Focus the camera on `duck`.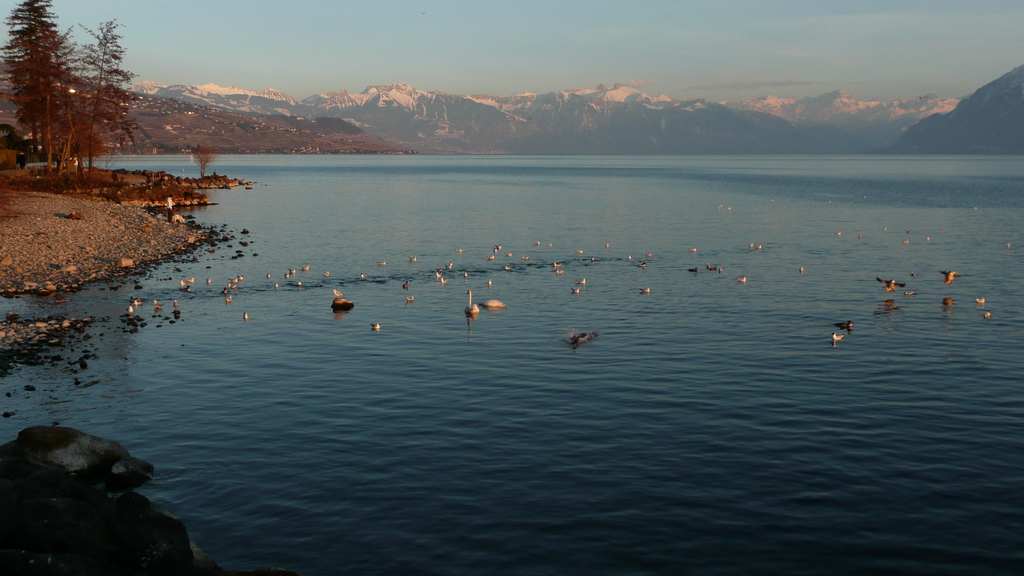
Focus region: [x1=748, y1=238, x2=758, y2=246].
